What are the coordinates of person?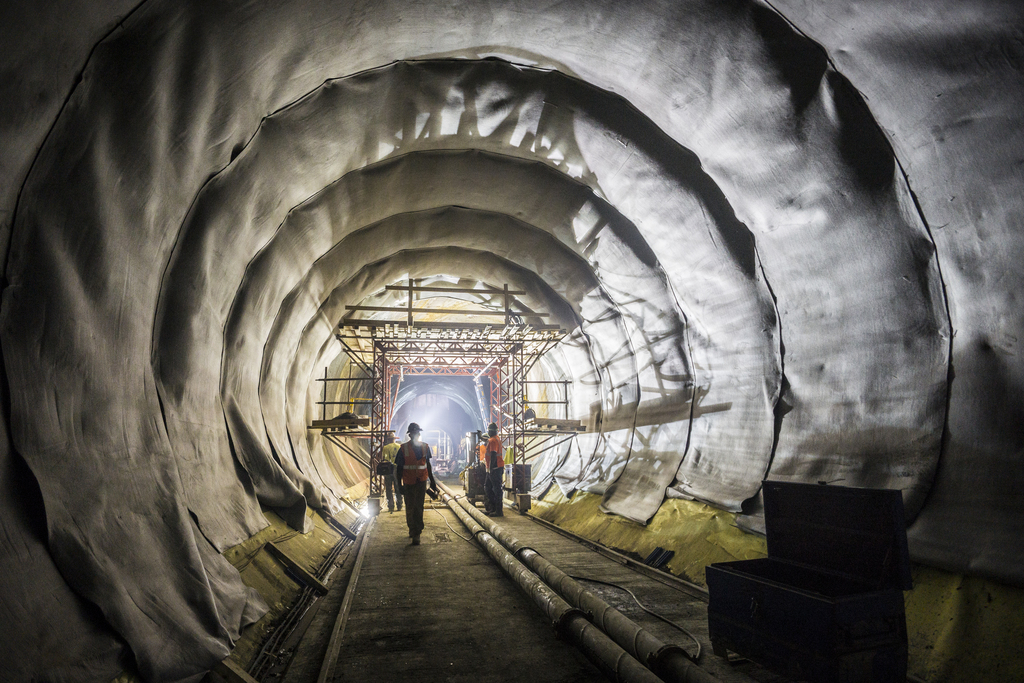
x1=479, y1=422, x2=504, y2=519.
